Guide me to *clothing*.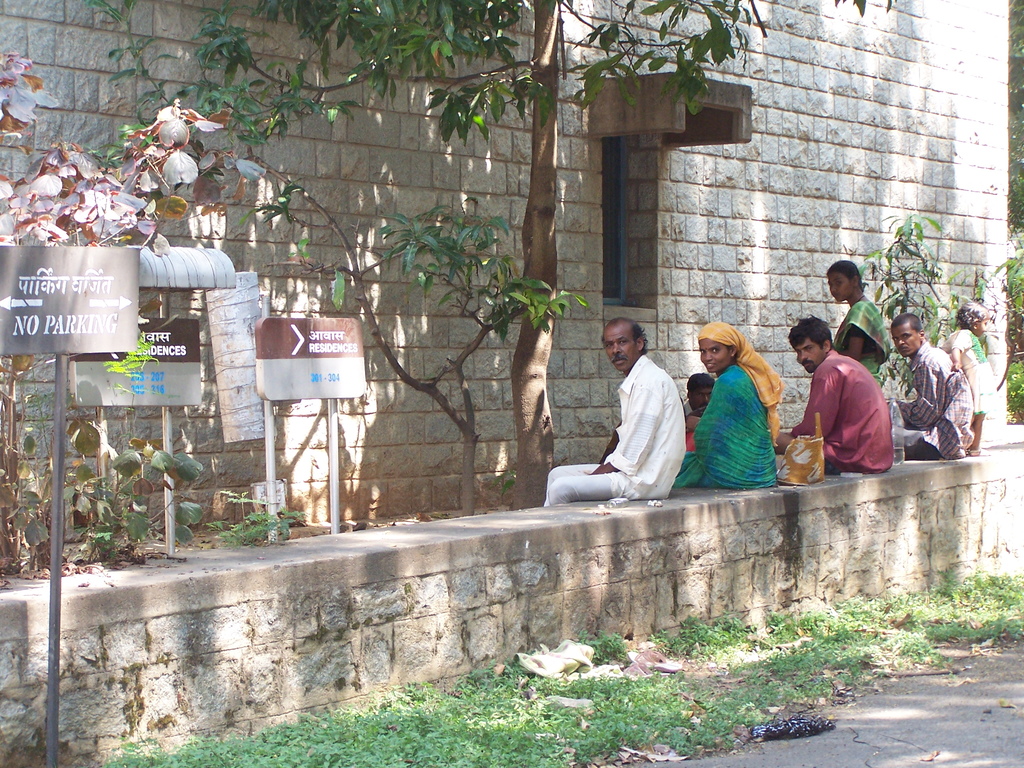
Guidance: l=699, t=333, r=785, b=497.
